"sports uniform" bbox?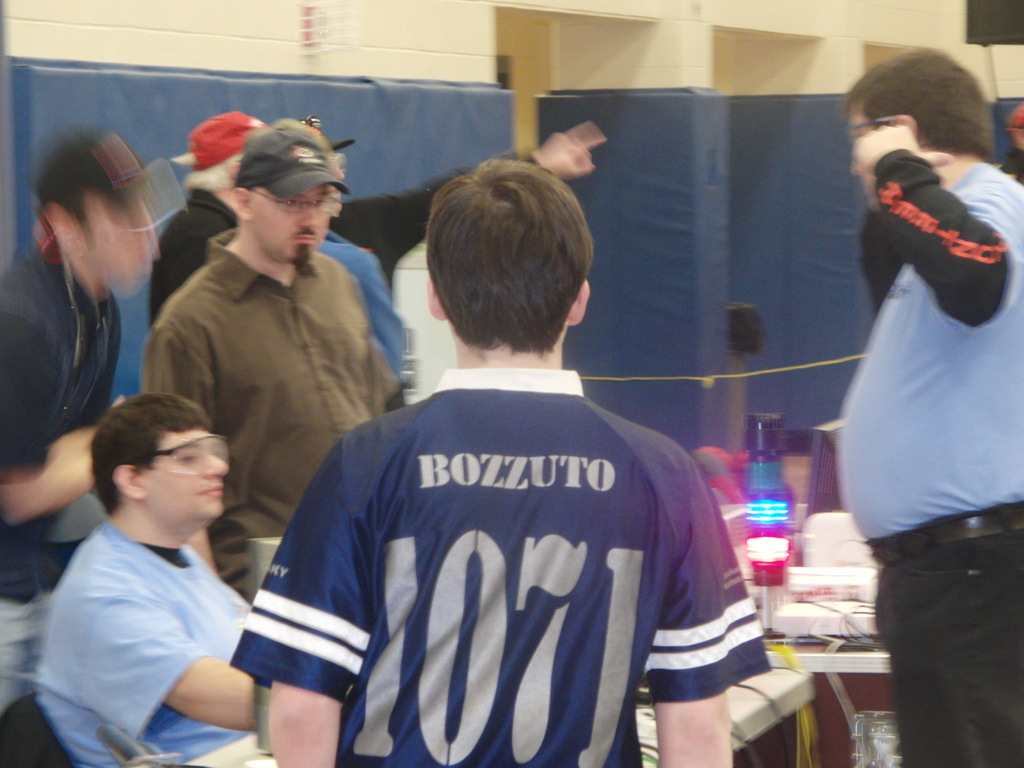
left=232, top=370, right=771, bottom=767
